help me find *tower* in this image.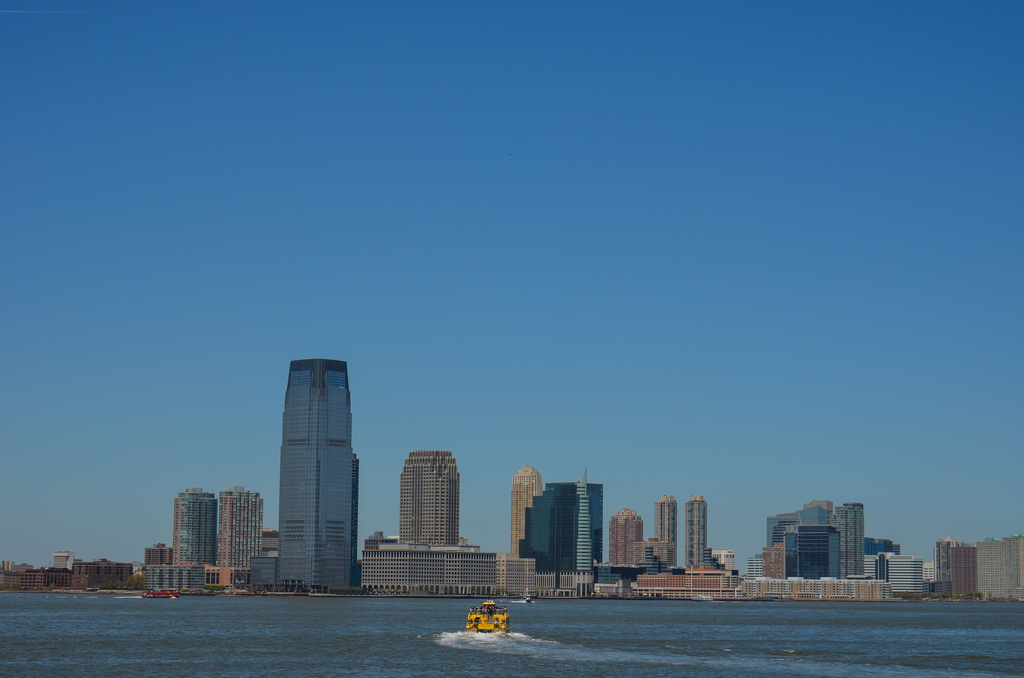
Found it: (left=393, top=446, right=459, bottom=547).
